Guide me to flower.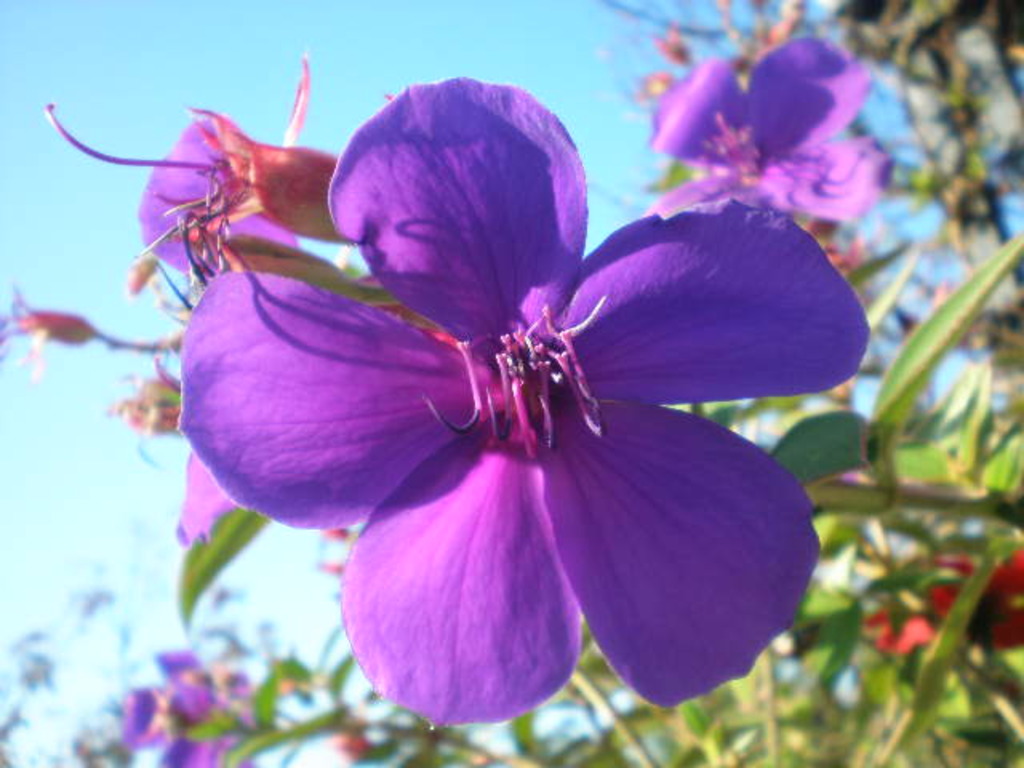
Guidance: [867, 555, 1022, 658].
